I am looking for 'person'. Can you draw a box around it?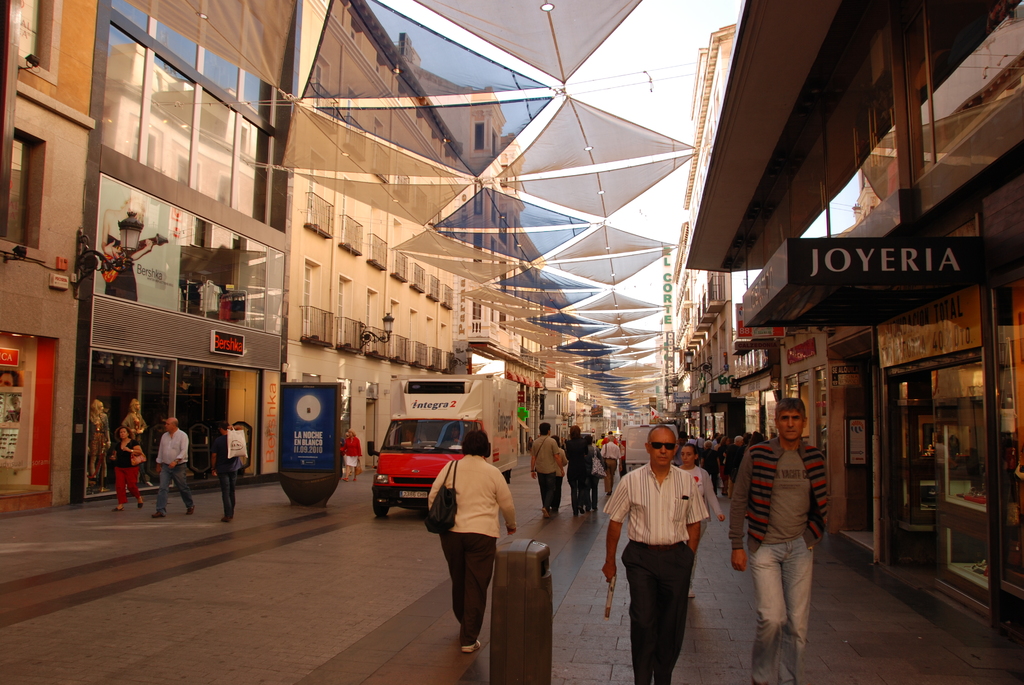
Sure, the bounding box is 548,434,563,513.
